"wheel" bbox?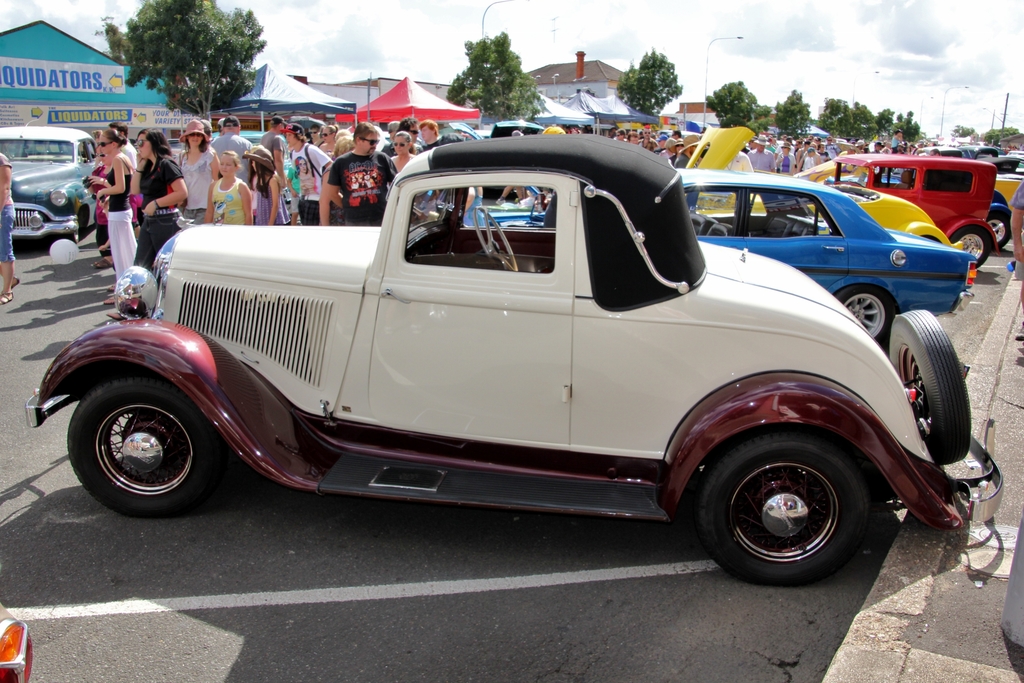
locate(837, 286, 899, 350)
